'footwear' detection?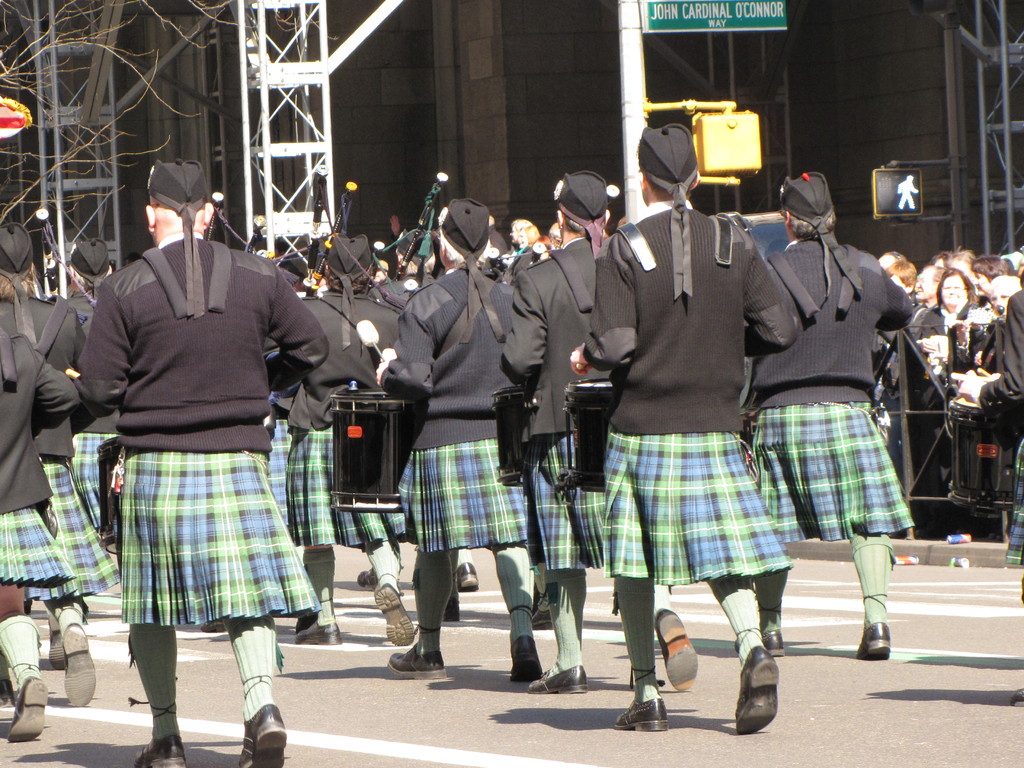
pyautogui.locateOnScreen(459, 562, 480, 594)
